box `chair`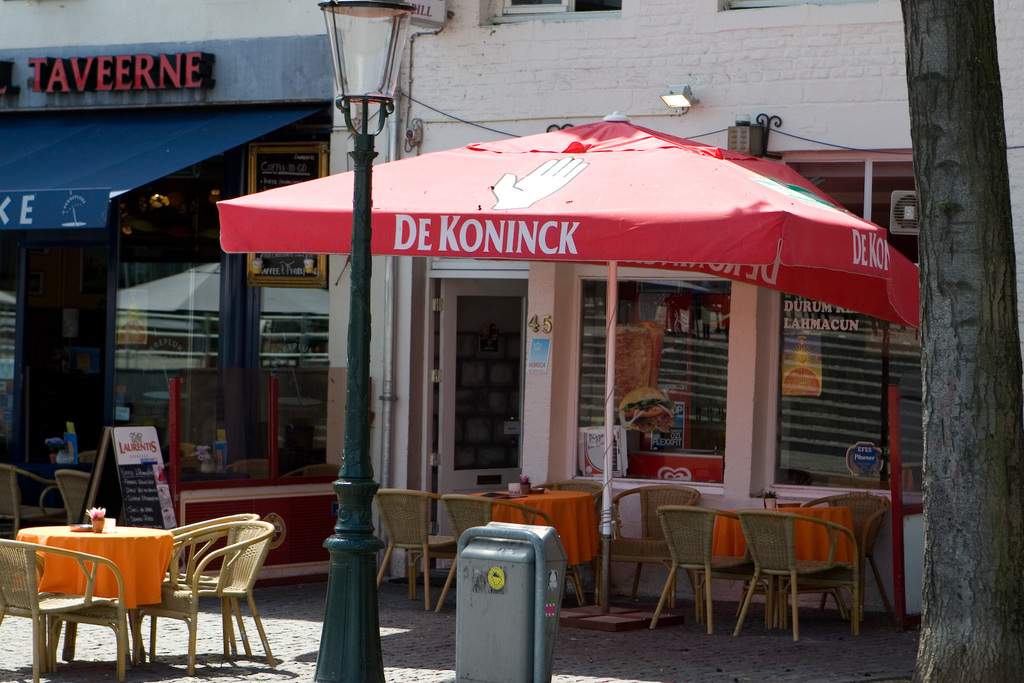
locate(375, 487, 461, 609)
